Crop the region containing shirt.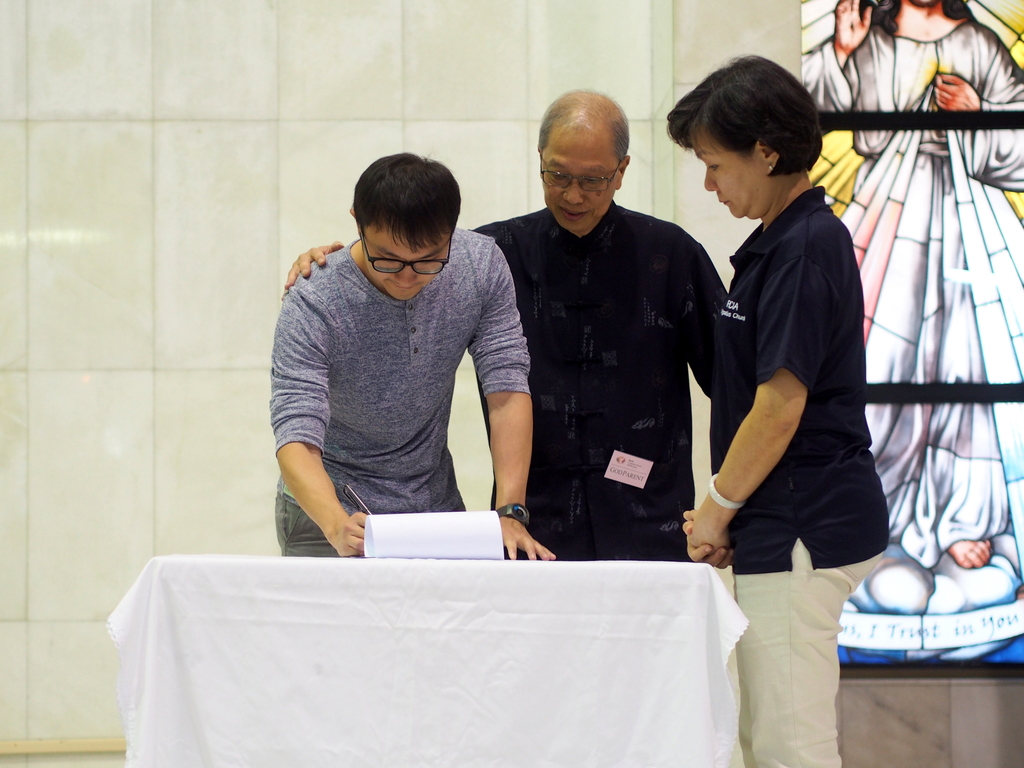
Crop region: region(474, 204, 723, 559).
